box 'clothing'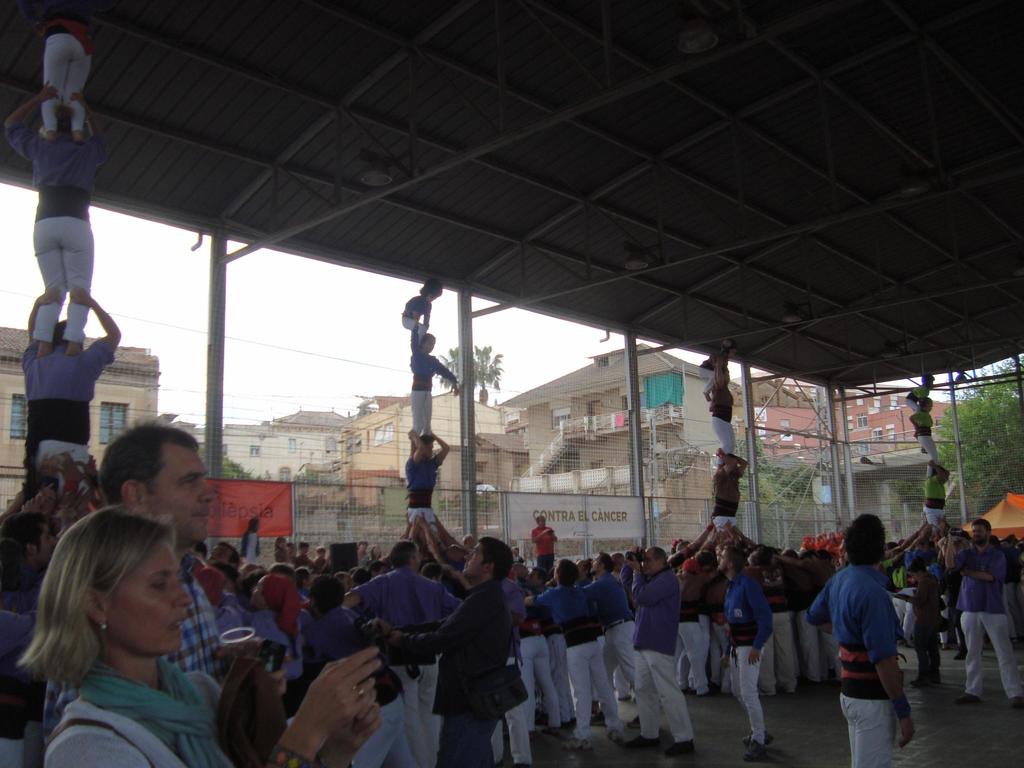
(922, 468, 951, 529)
